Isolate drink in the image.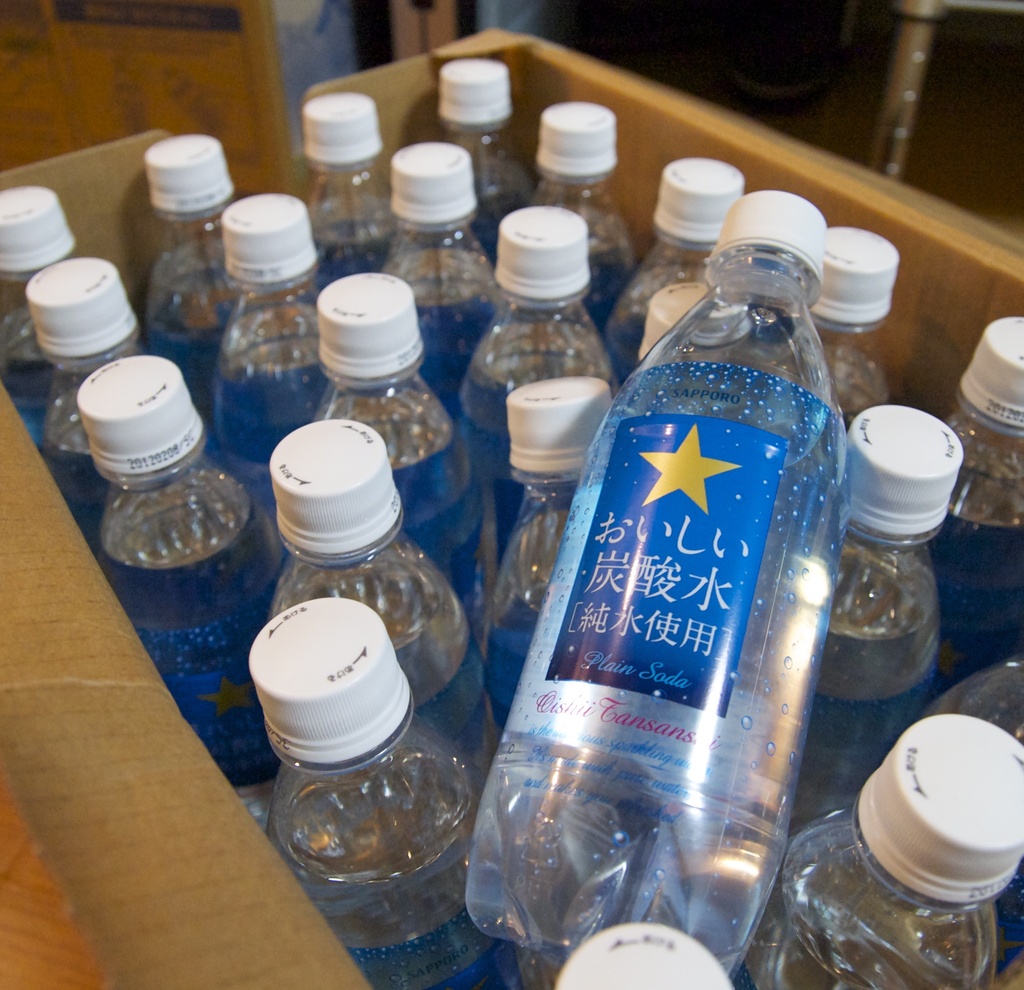
Isolated region: [508,187,852,989].
